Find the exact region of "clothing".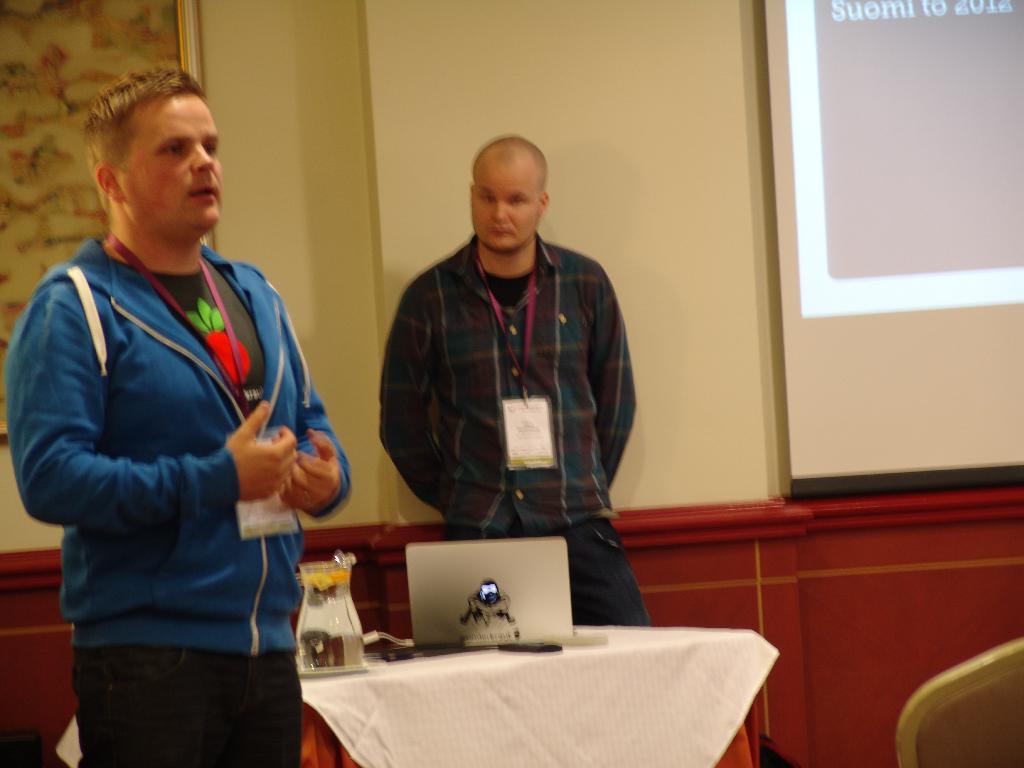
Exact region: detection(377, 229, 651, 623).
